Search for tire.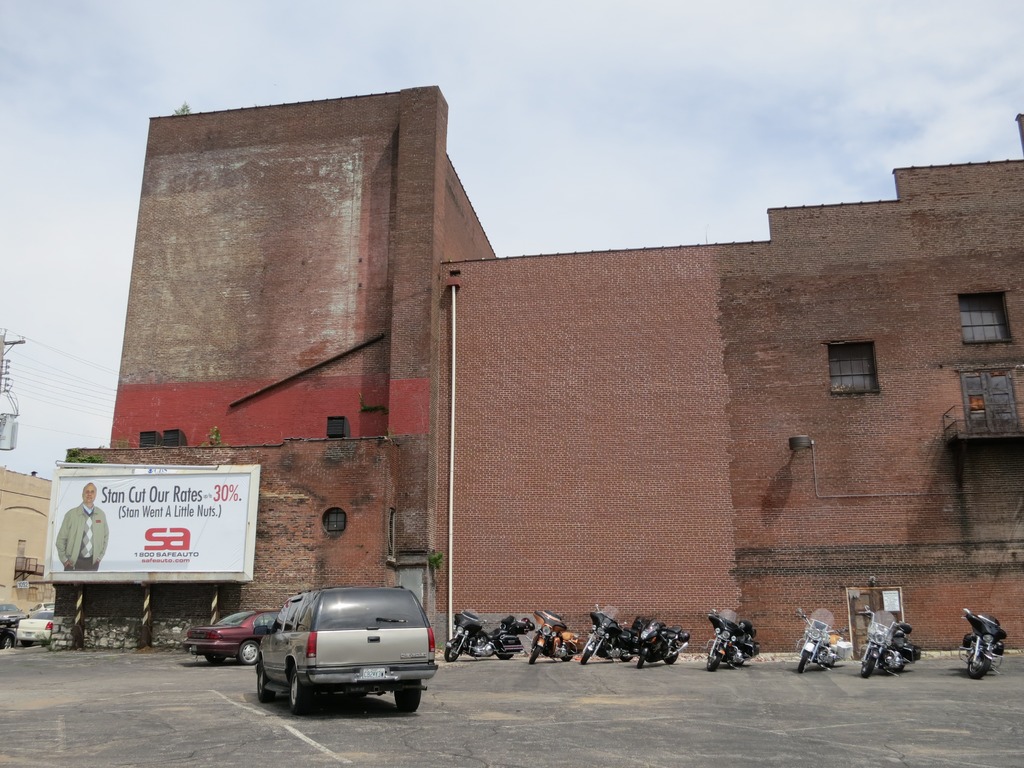
Found at x1=289, y1=664, x2=315, y2=715.
